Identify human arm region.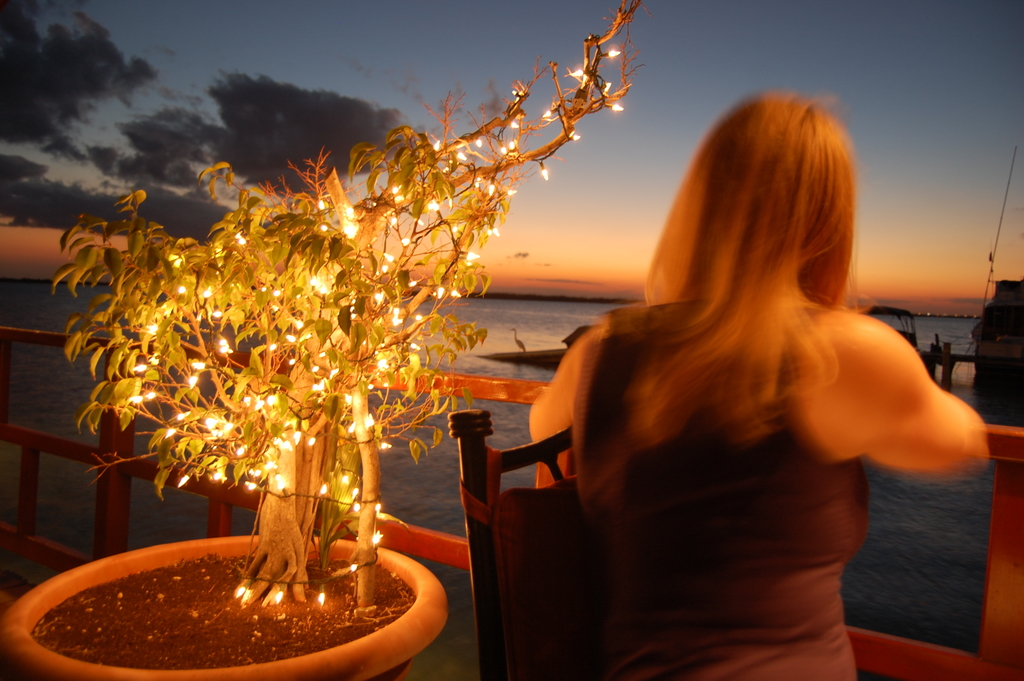
Region: [820, 315, 978, 468].
